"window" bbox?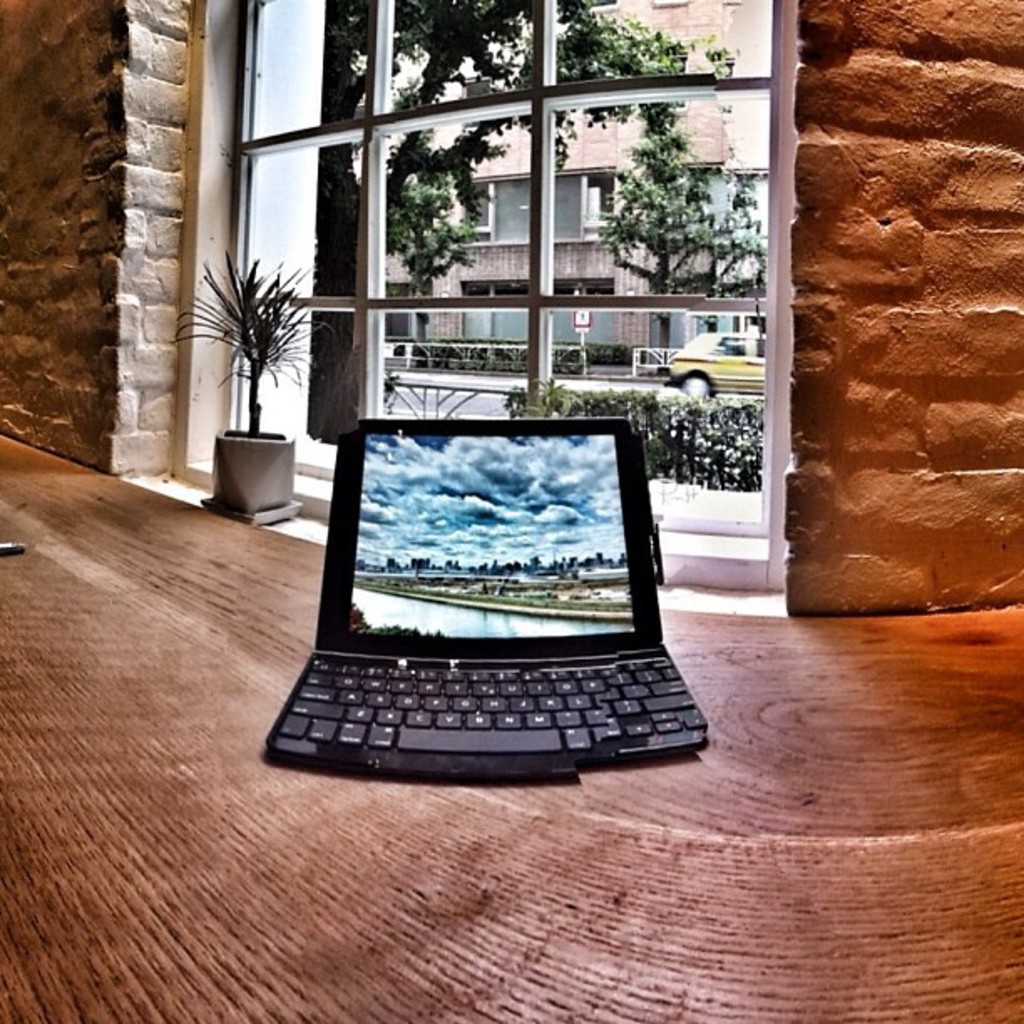
(224,0,780,584)
